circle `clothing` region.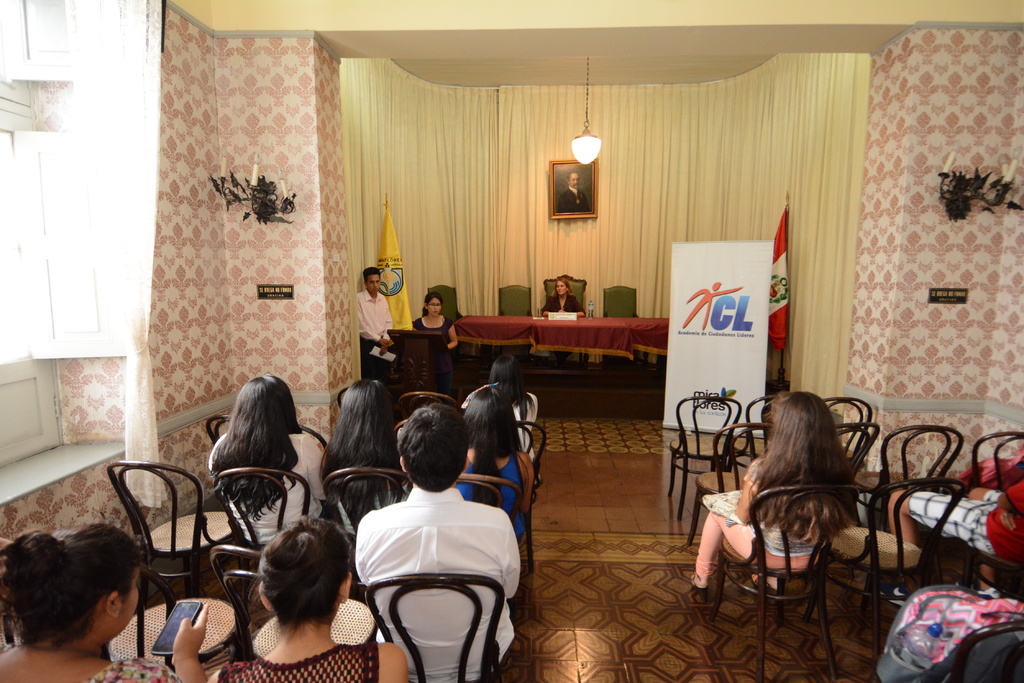
Region: 205, 428, 333, 550.
